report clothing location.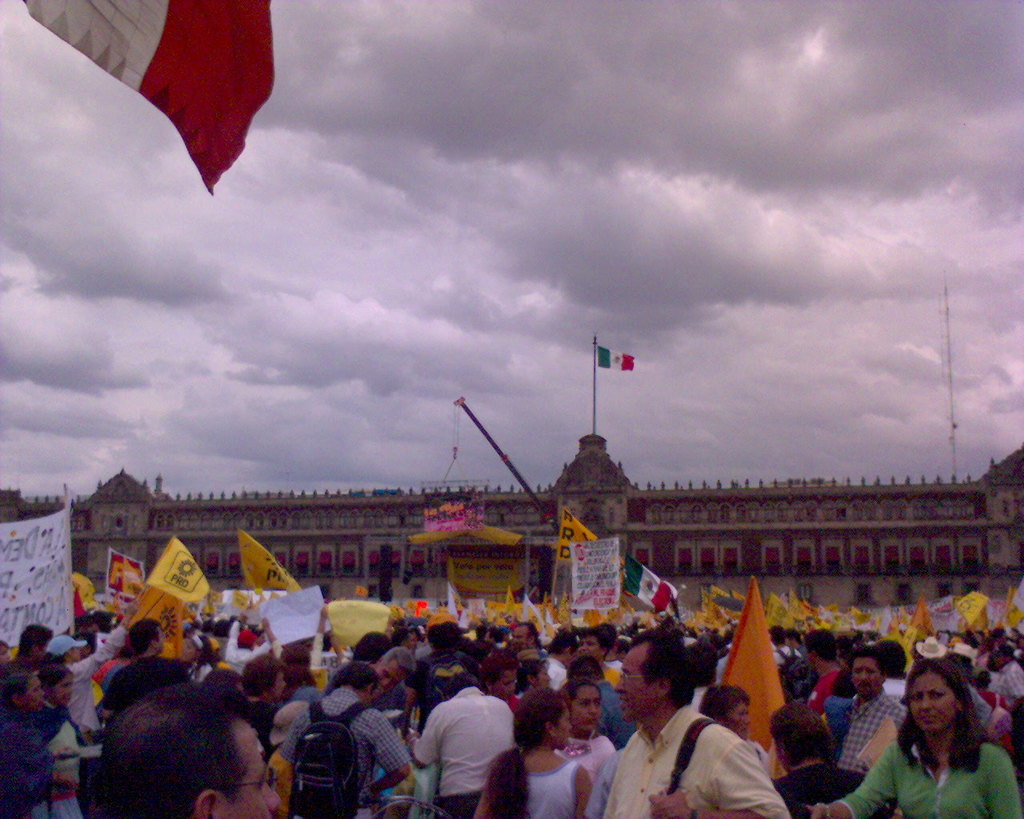
Report: [left=412, top=691, right=522, bottom=804].
